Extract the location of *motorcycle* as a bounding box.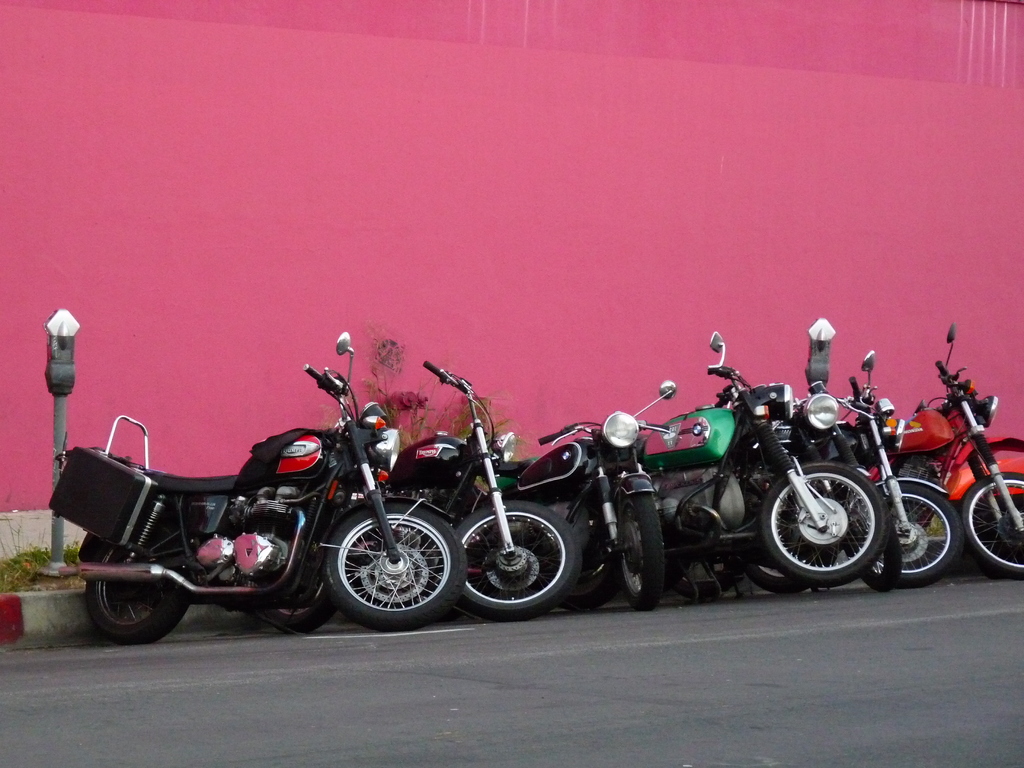
bbox(382, 360, 575, 617).
